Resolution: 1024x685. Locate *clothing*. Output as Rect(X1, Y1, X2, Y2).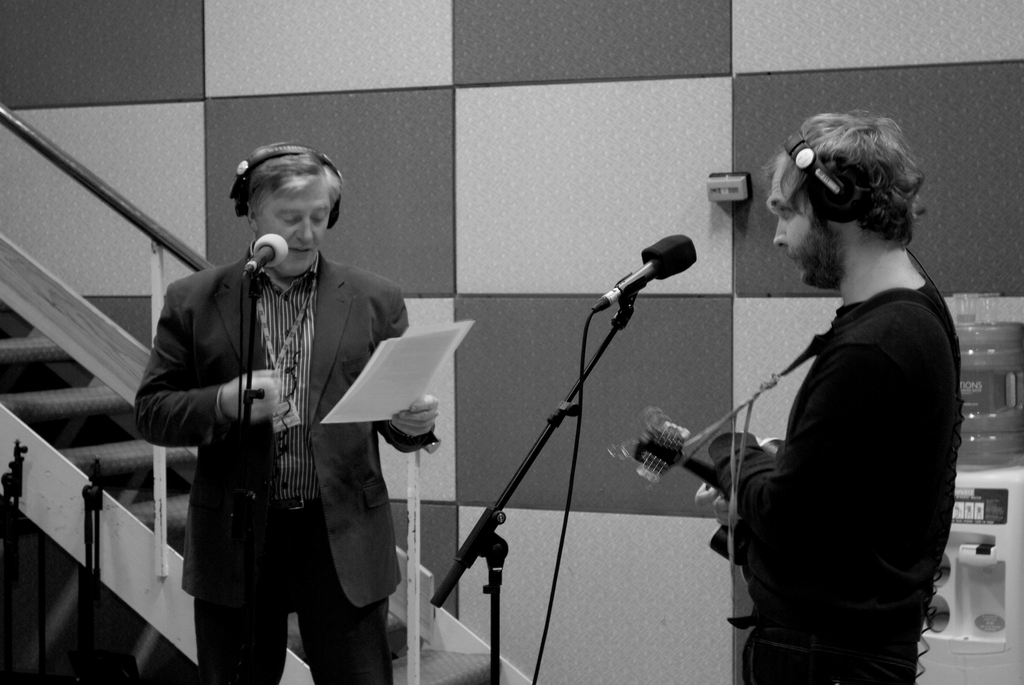
Rect(129, 235, 407, 684).
